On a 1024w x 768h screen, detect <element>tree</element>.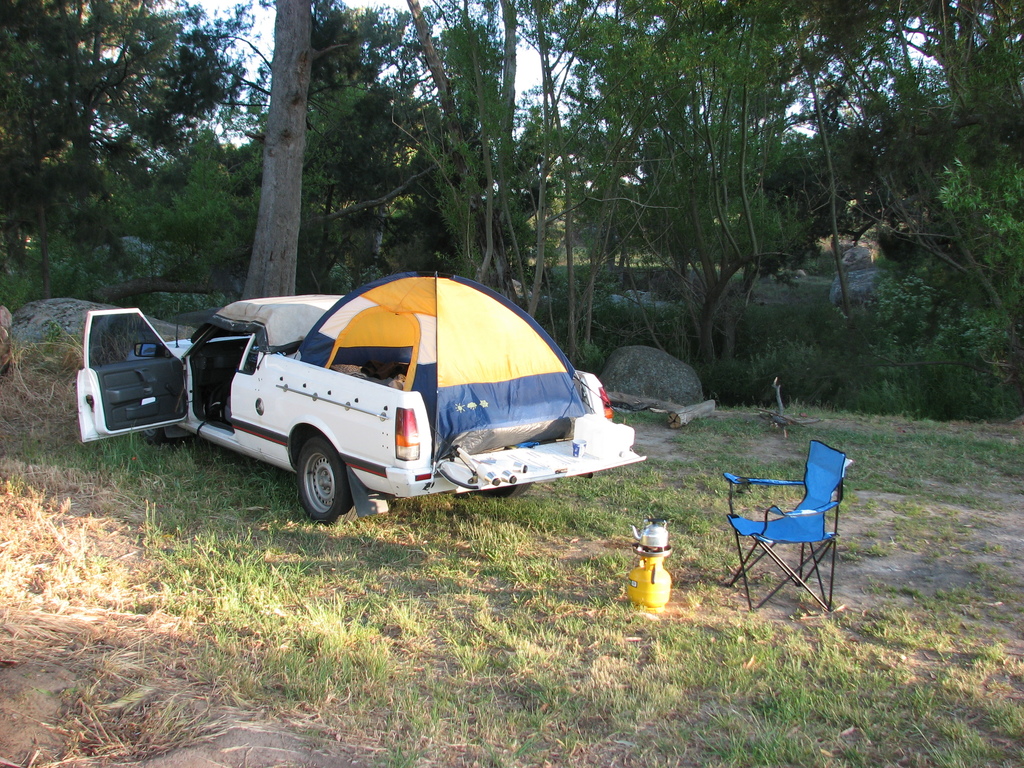
{"left": 234, "top": 0, "right": 355, "bottom": 305}.
